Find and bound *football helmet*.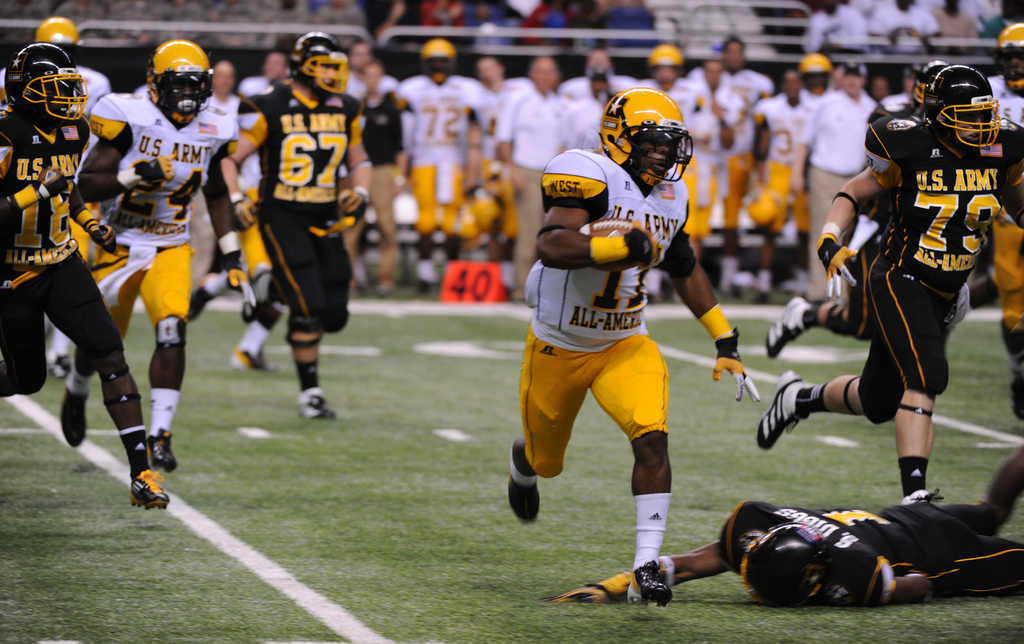
Bound: 292,29,351,90.
